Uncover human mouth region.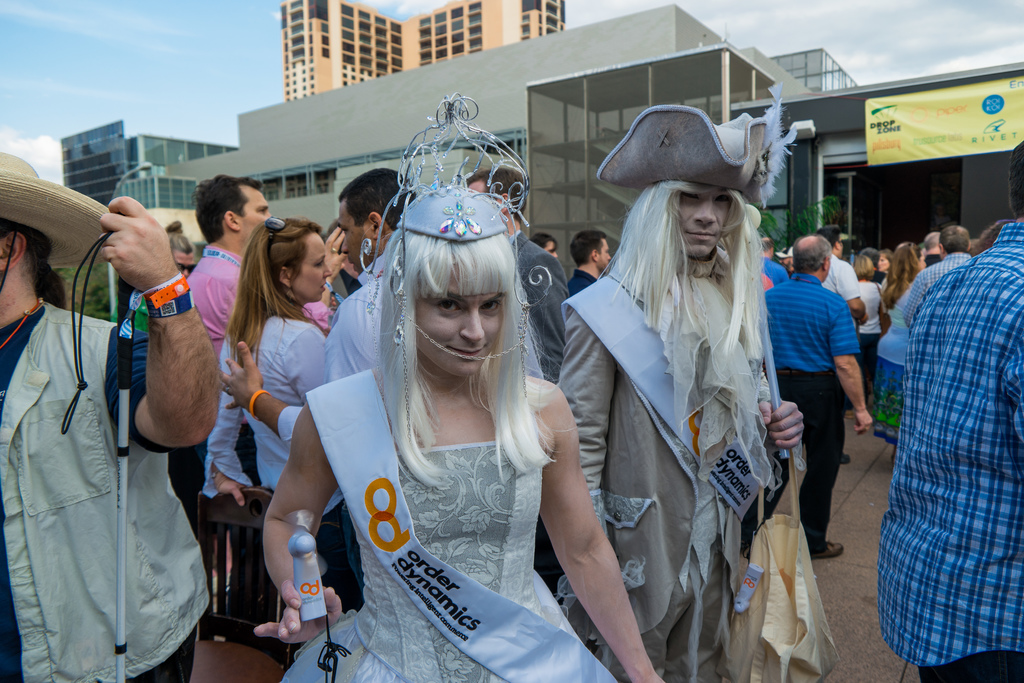
Uncovered: [685, 232, 717, 241].
